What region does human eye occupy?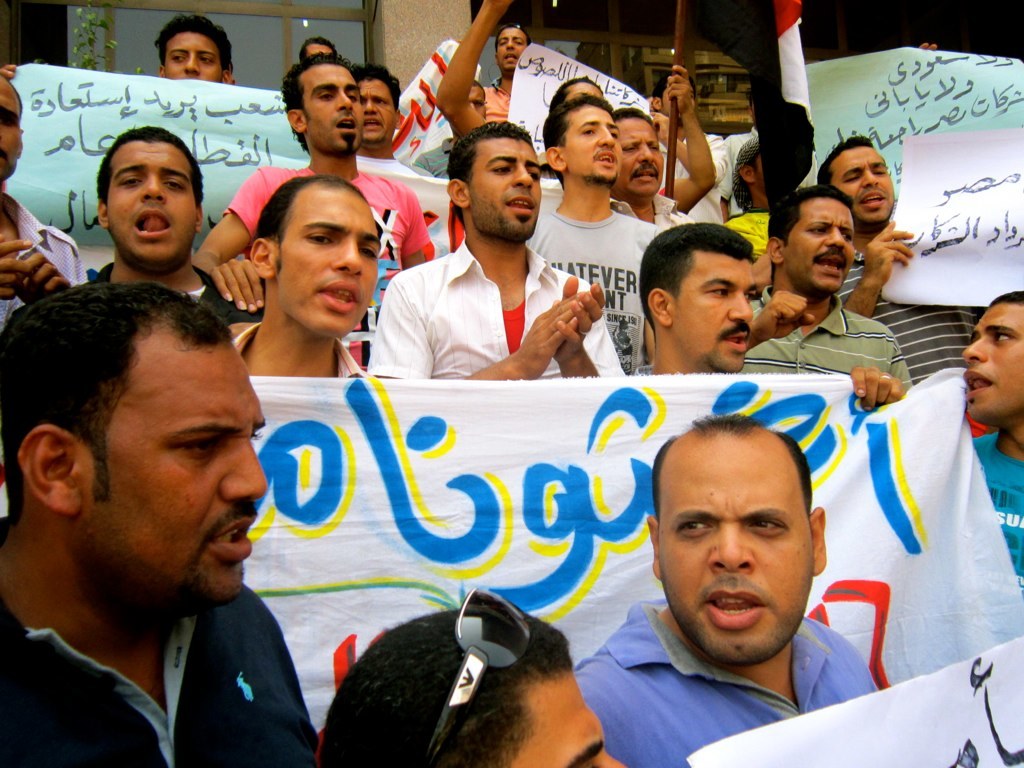
(317, 90, 333, 102).
